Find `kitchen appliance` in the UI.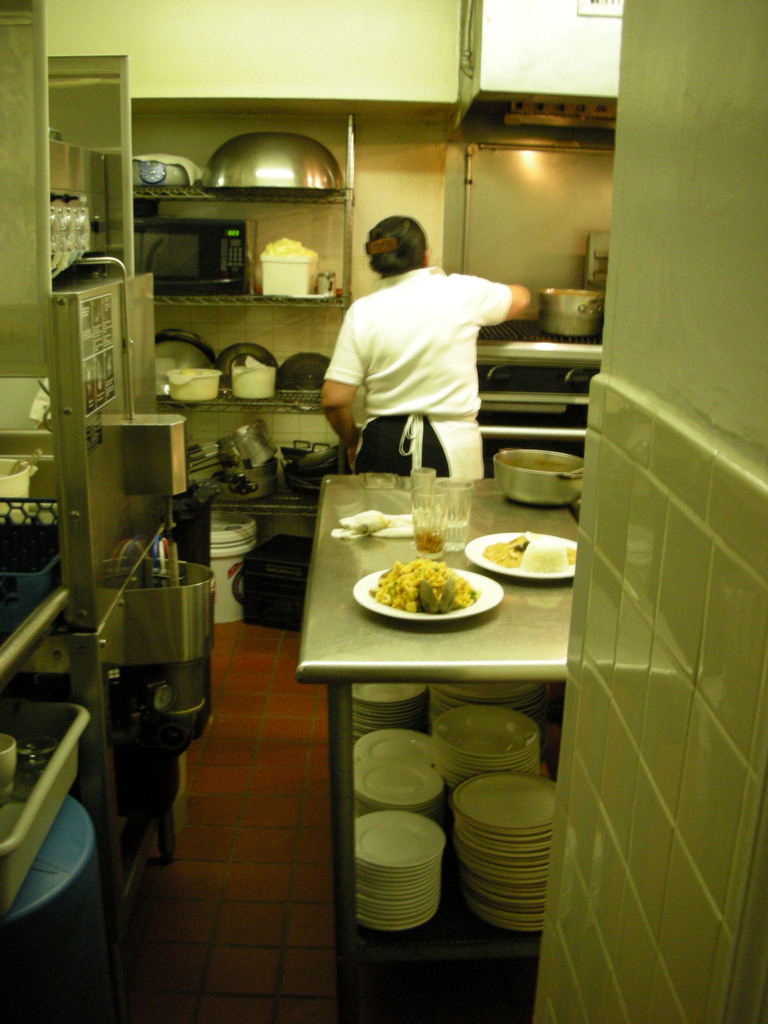
UI element at detection(462, 0, 623, 127).
